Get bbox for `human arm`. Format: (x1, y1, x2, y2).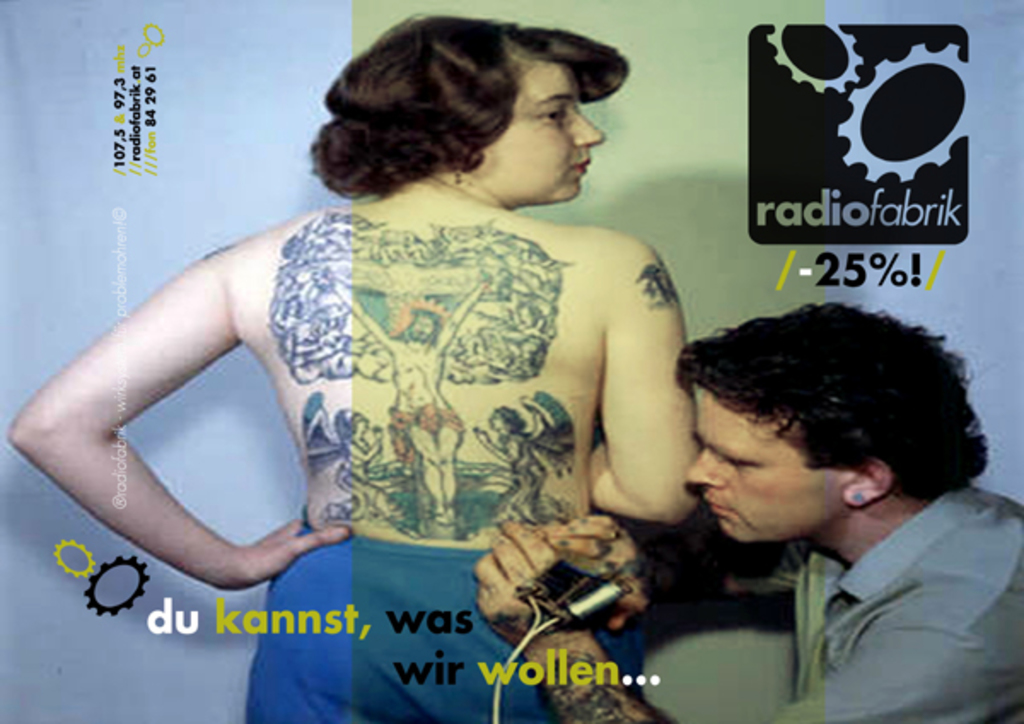
(555, 229, 712, 528).
